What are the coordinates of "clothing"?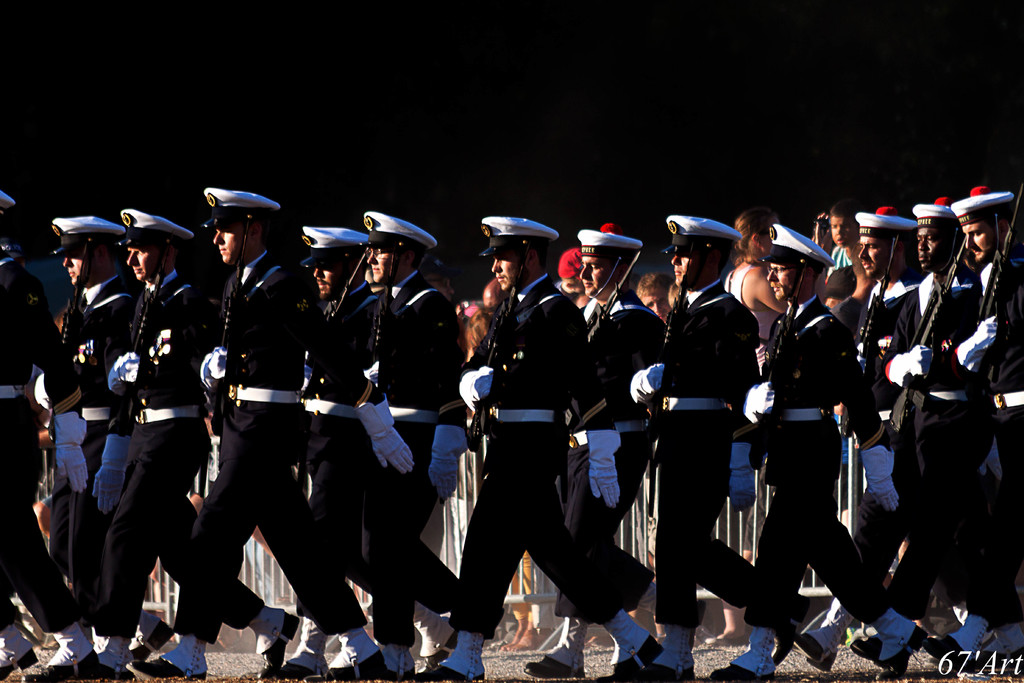
[453, 236, 612, 653].
